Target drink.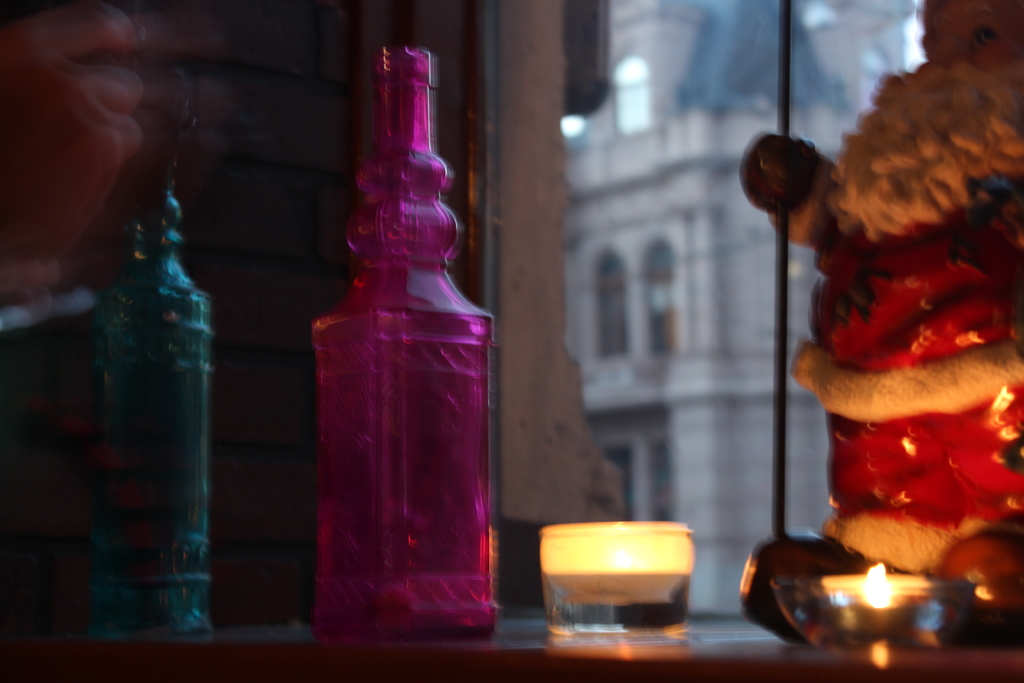
Target region: rect(299, 54, 493, 657).
